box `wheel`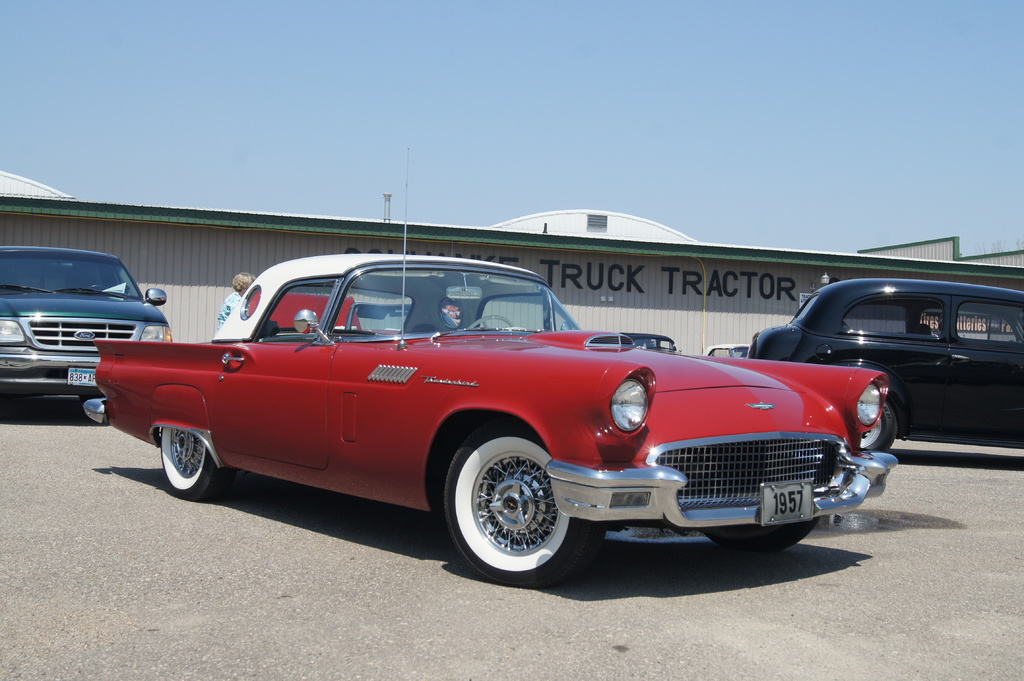
(88, 283, 105, 291)
